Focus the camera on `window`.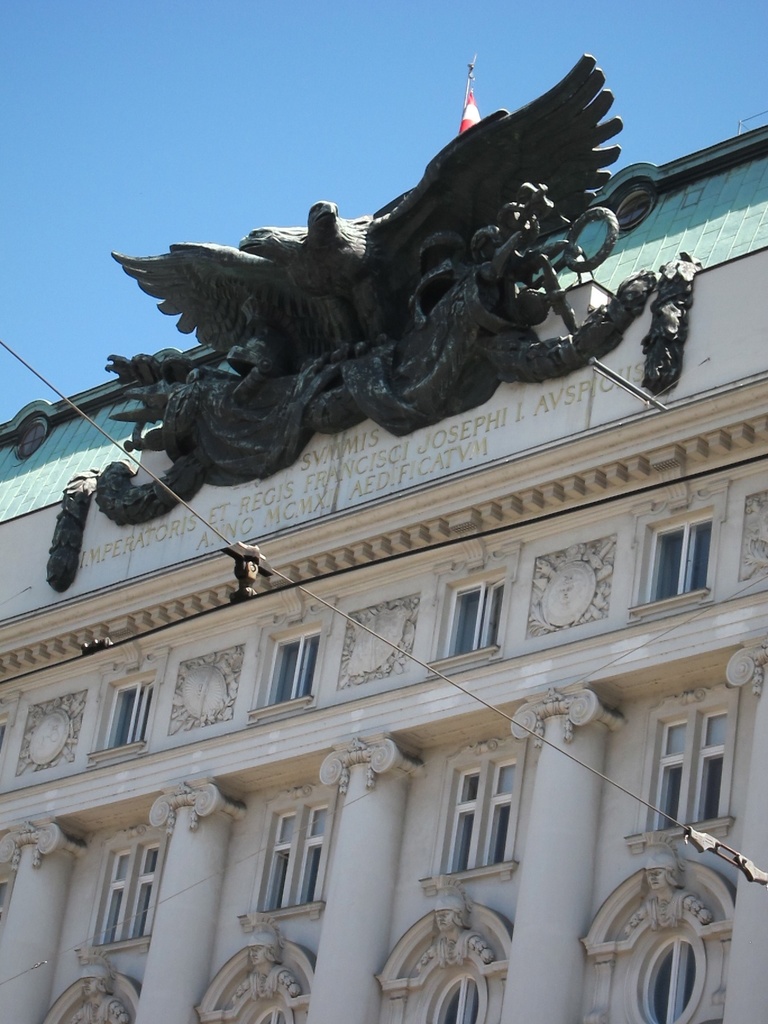
Focus region: (102, 829, 170, 945).
